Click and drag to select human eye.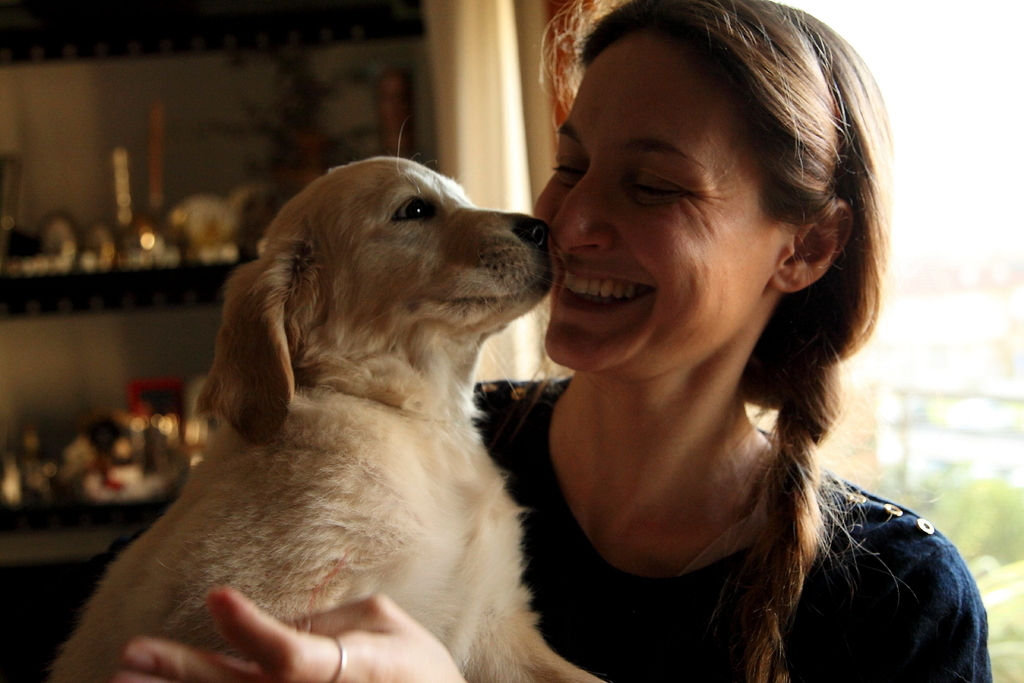
Selection: (left=548, top=158, right=588, bottom=183).
